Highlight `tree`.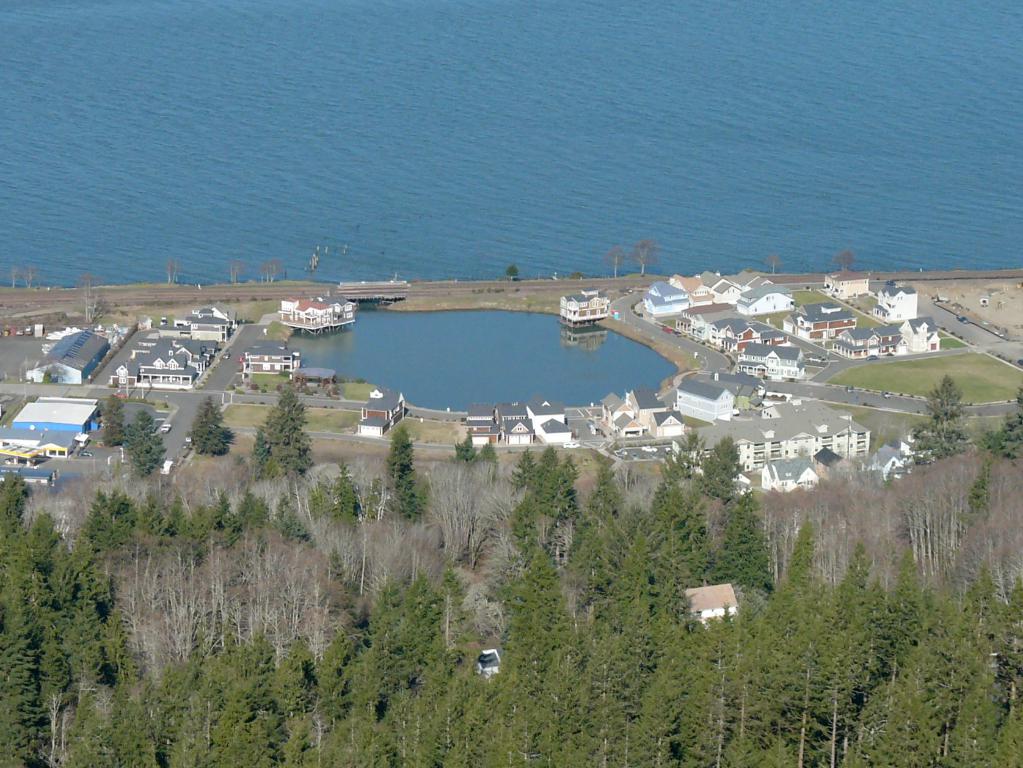
Highlighted region: (123, 403, 171, 481).
